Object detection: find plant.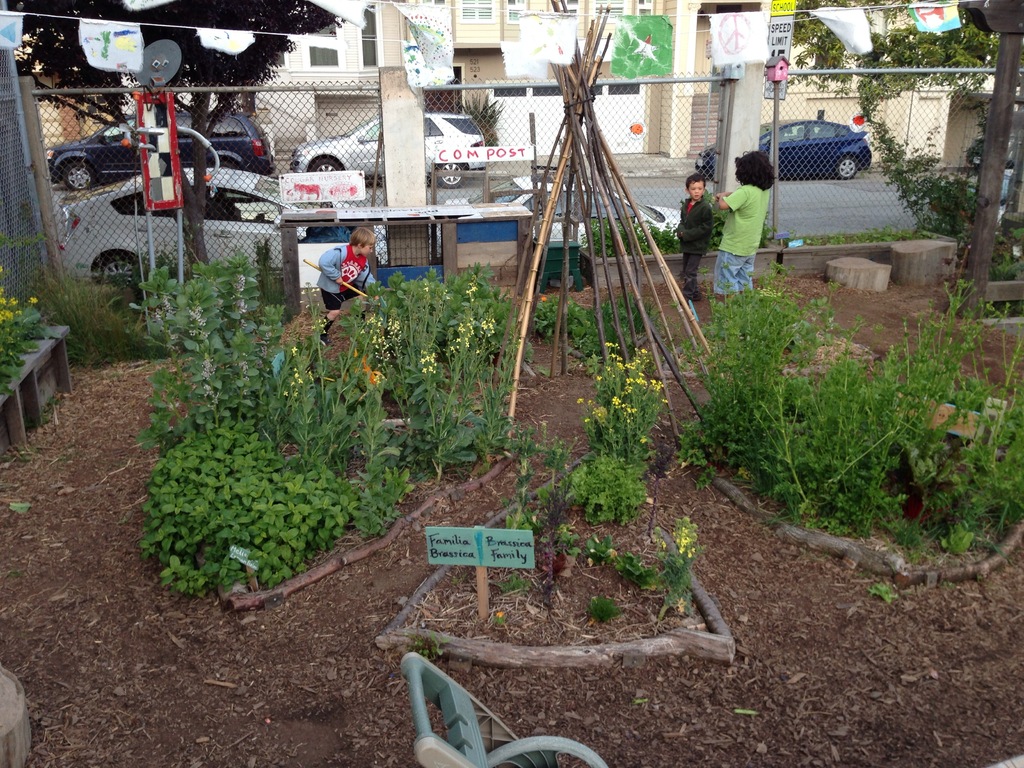
563 457 649 522.
